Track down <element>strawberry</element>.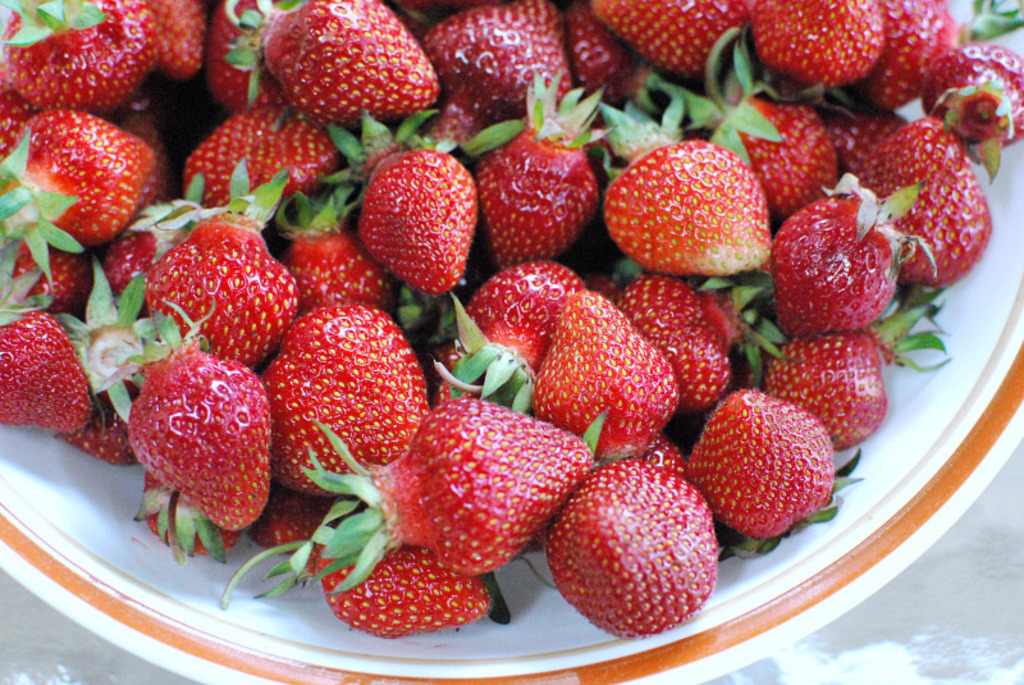
Tracked to region(147, 99, 356, 237).
